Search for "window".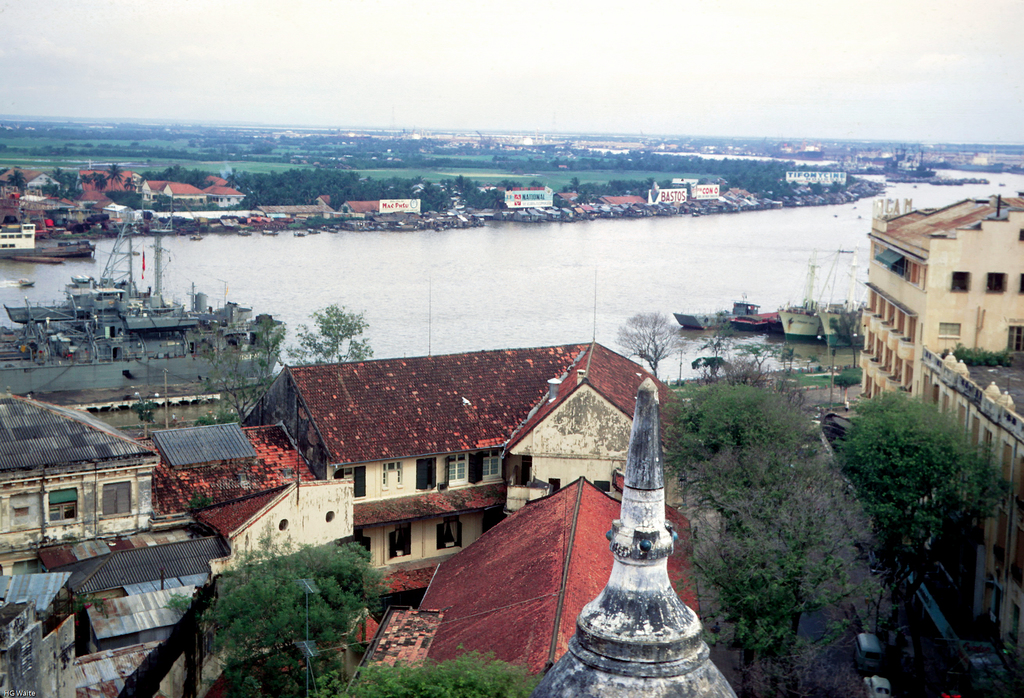
Found at (987,273,1009,294).
